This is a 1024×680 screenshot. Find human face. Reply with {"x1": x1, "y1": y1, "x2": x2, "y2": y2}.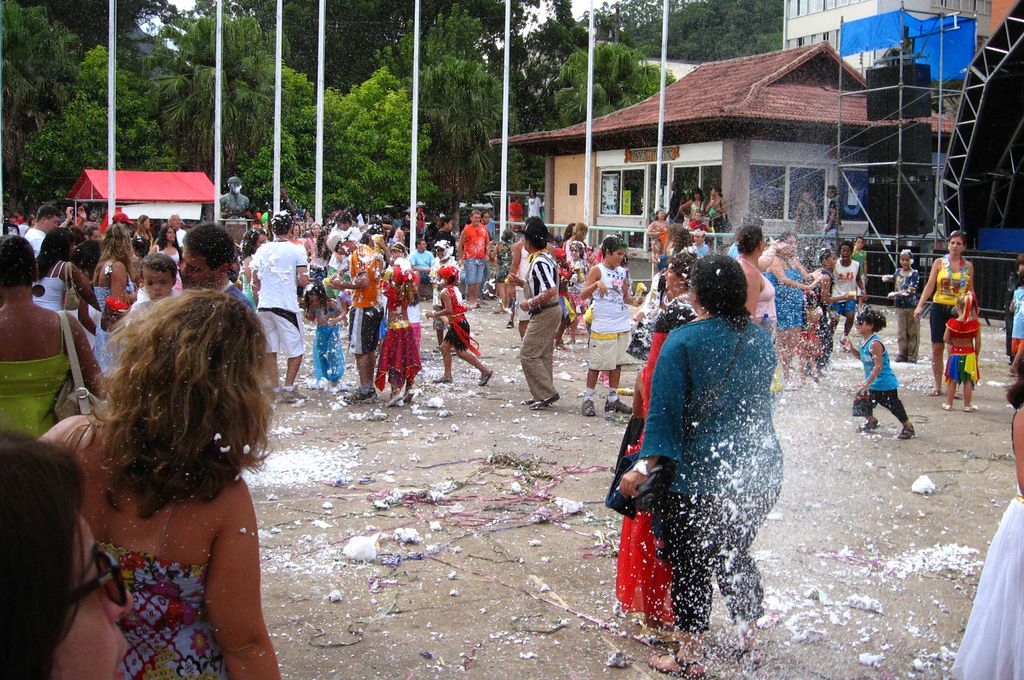
{"x1": 664, "y1": 267, "x2": 680, "y2": 289}.
